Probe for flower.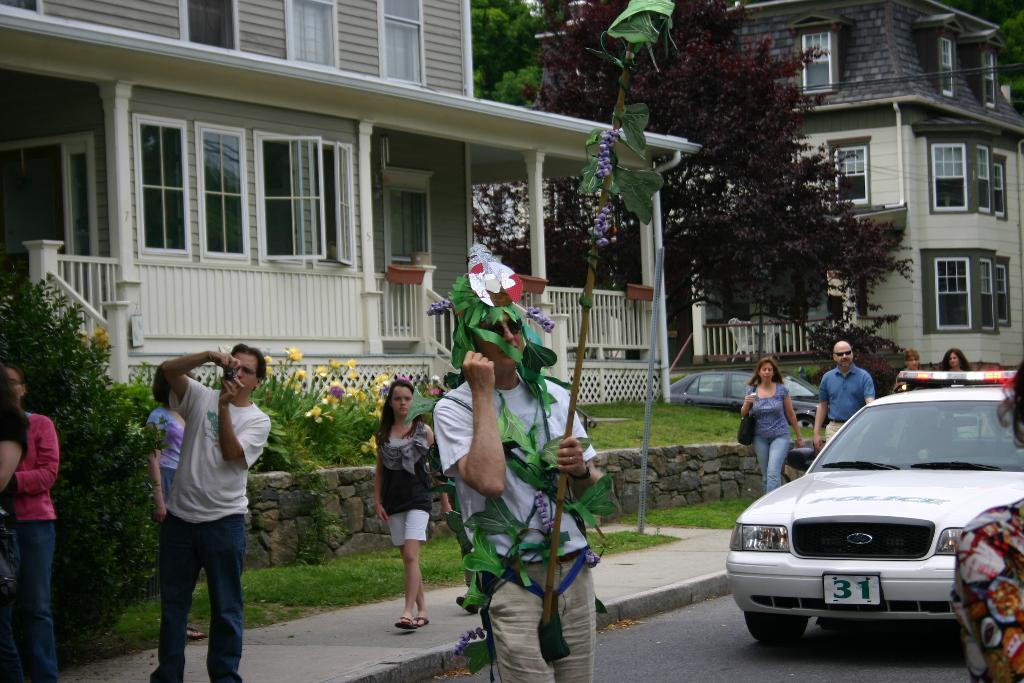
Probe result: [x1=81, y1=335, x2=91, y2=344].
